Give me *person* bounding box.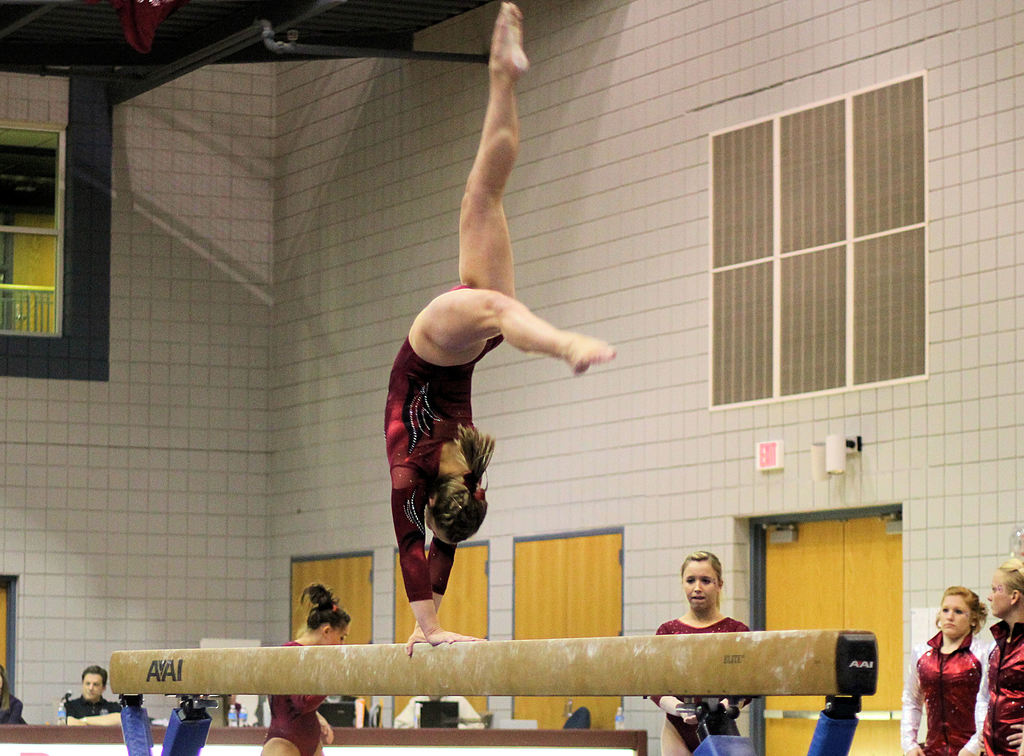
x1=56, y1=665, x2=129, y2=729.
